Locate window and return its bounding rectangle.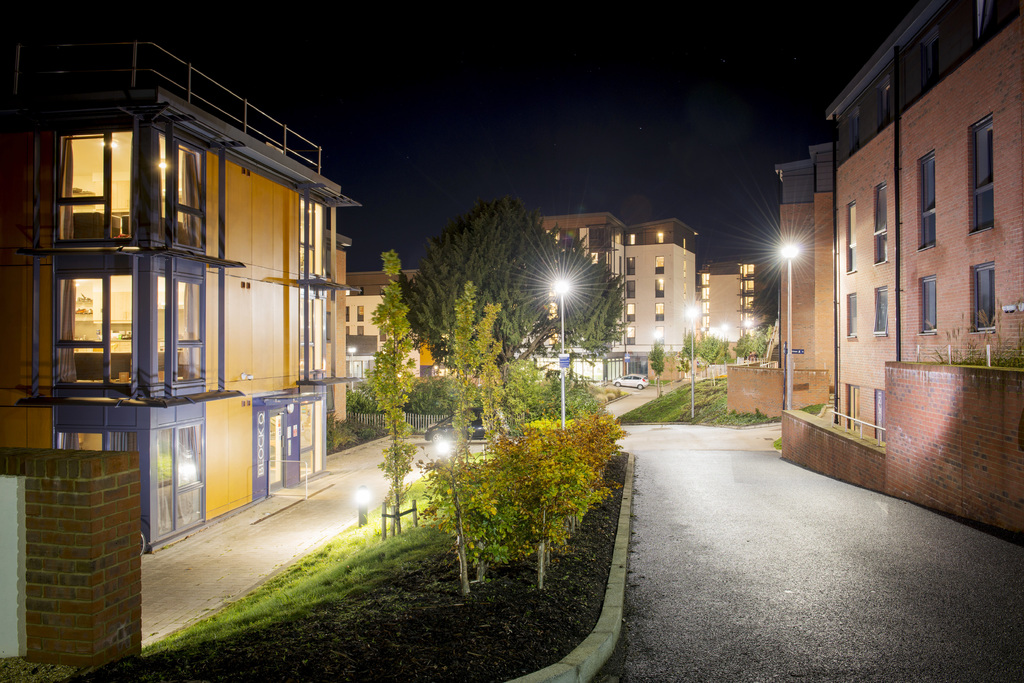
[left=964, top=122, right=998, bottom=237].
